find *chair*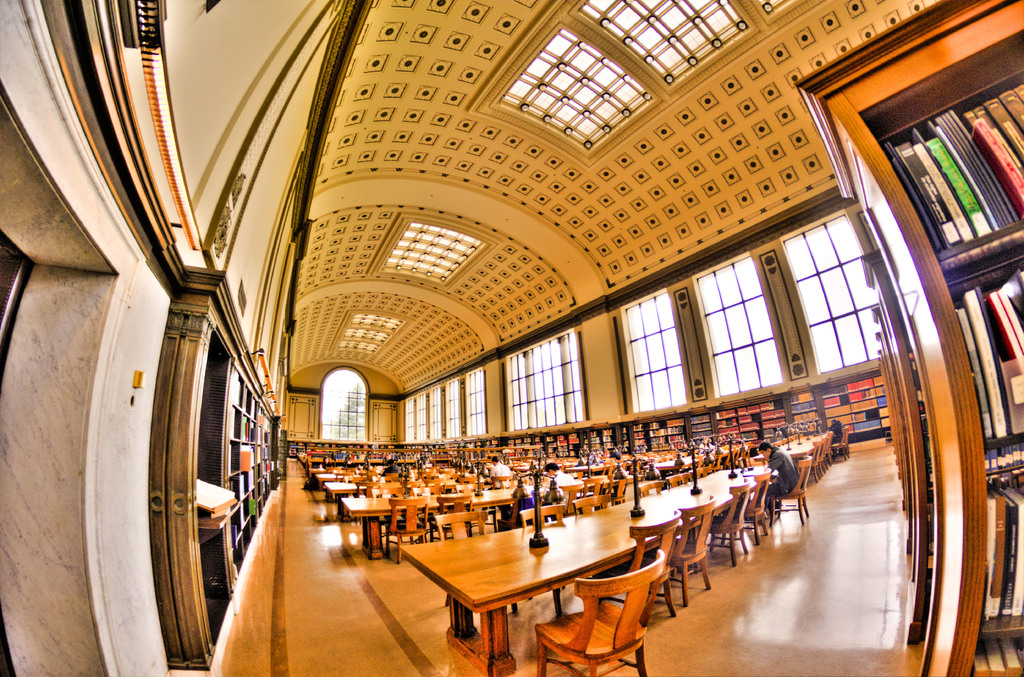
[x1=826, y1=429, x2=833, y2=468]
